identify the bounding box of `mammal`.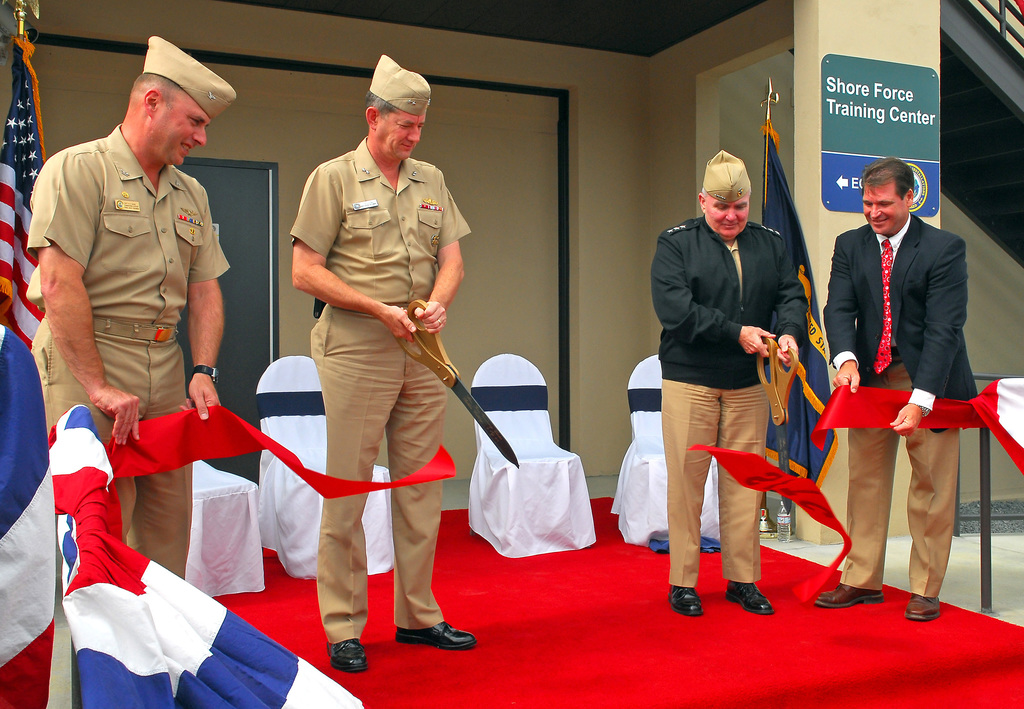
region(625, 166, 819, 578).
